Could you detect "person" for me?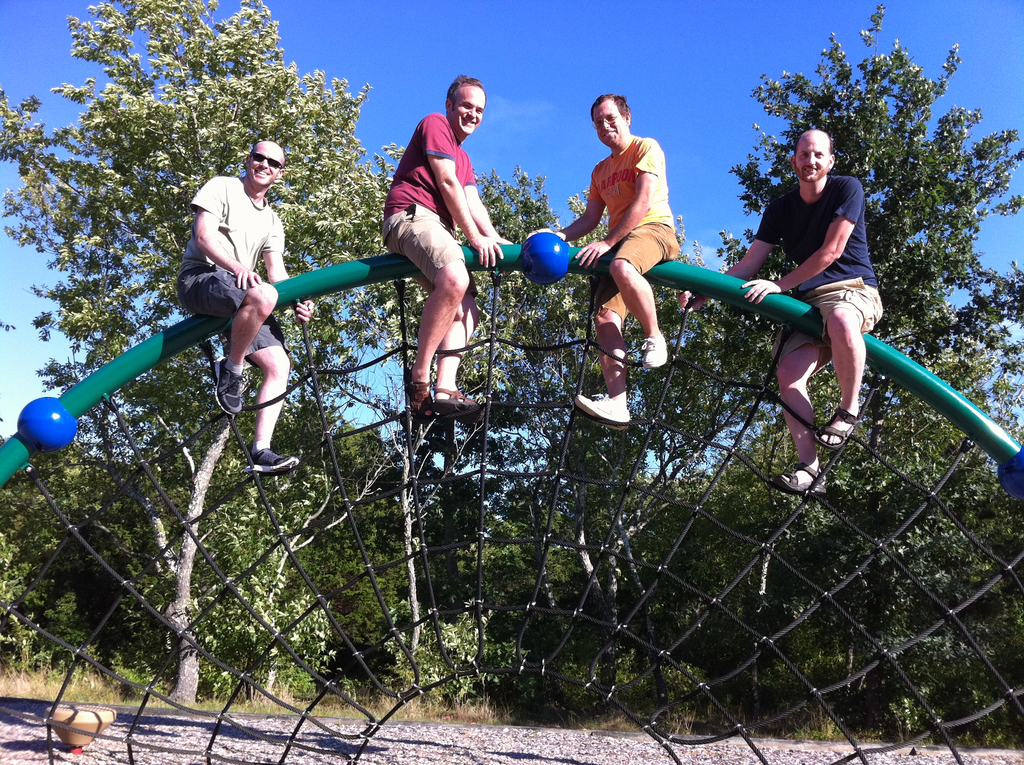
Detection result: (676,130,882,495).
